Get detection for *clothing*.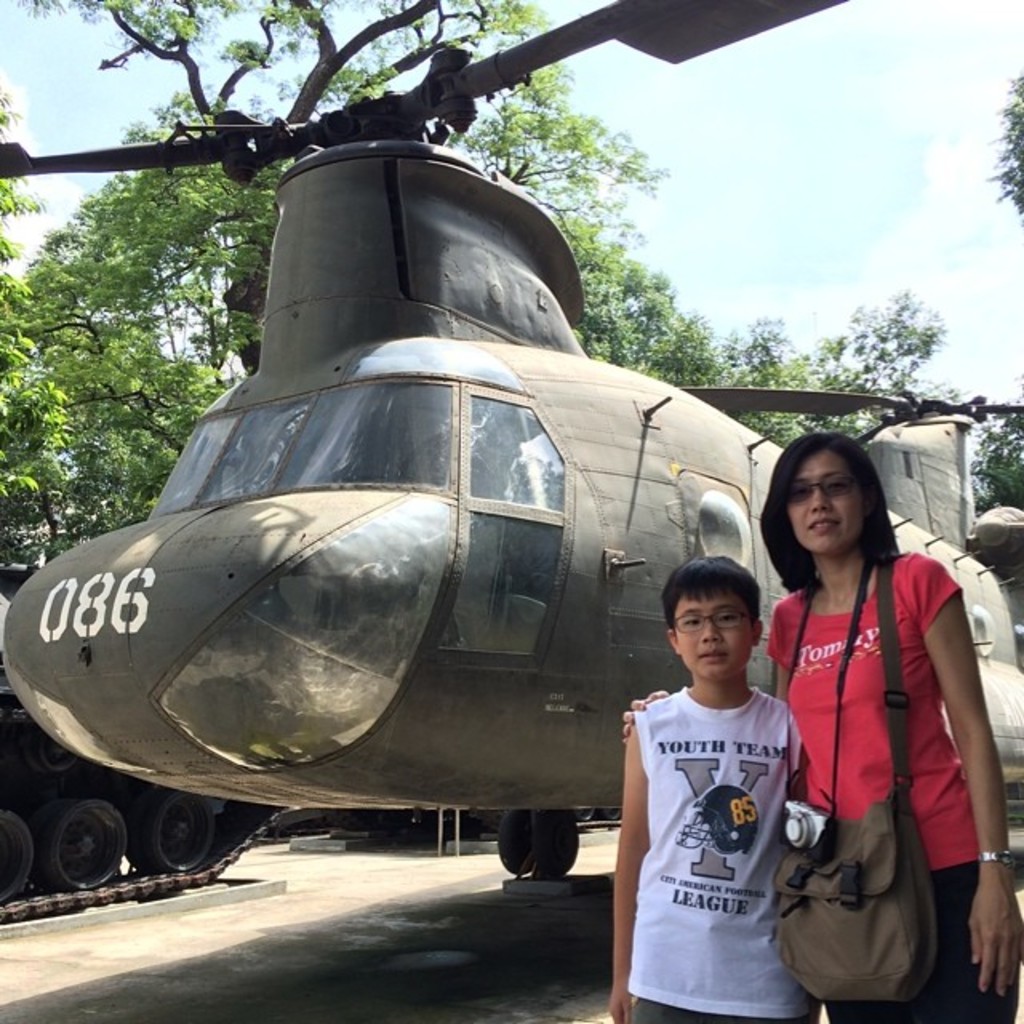
Detection: locate(621, 677, 814, 1022).
